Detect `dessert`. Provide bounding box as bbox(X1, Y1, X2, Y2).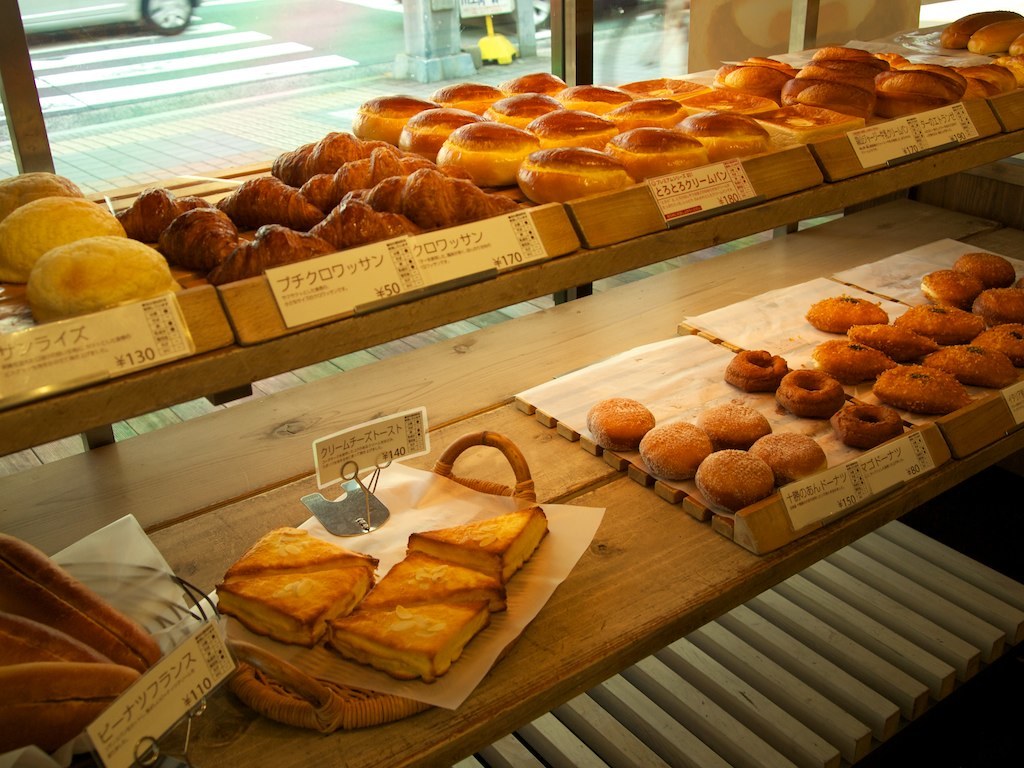
bbox(360, 556, 514, 601).
